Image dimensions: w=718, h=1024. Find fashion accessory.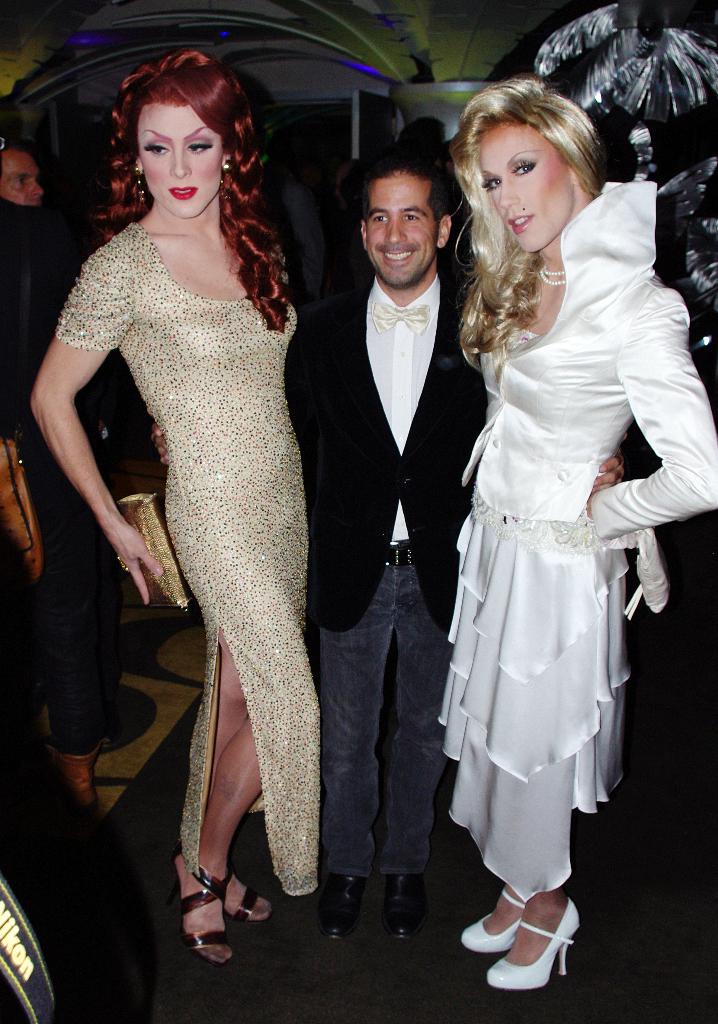
bbox=[163, 851, 226, 965].
